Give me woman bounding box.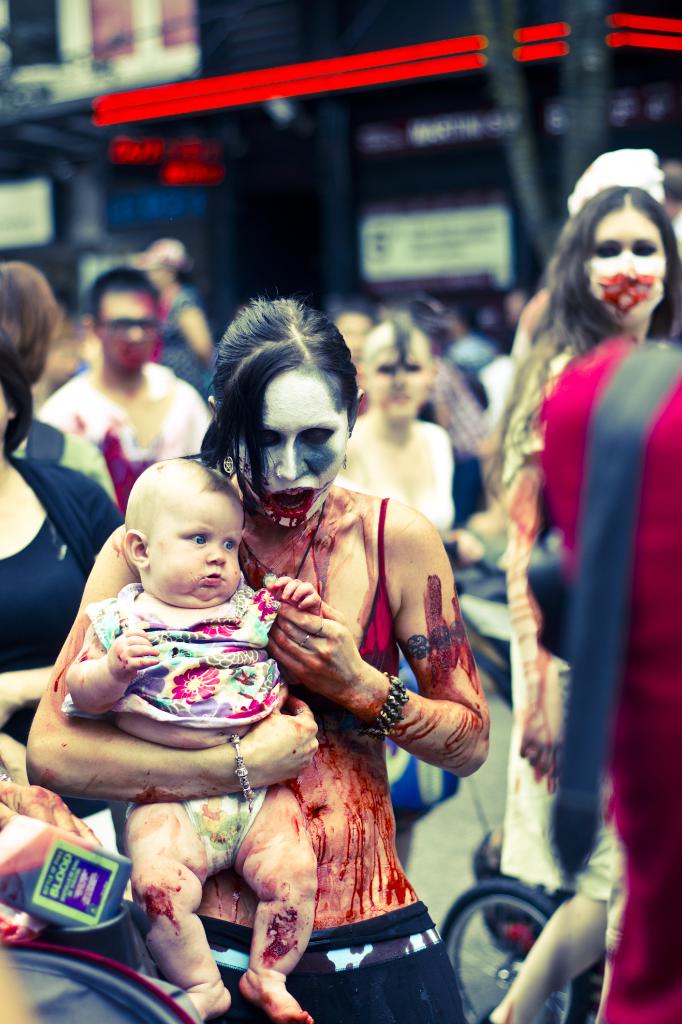
x1=0, y1=323, x2=120, y2=787.
